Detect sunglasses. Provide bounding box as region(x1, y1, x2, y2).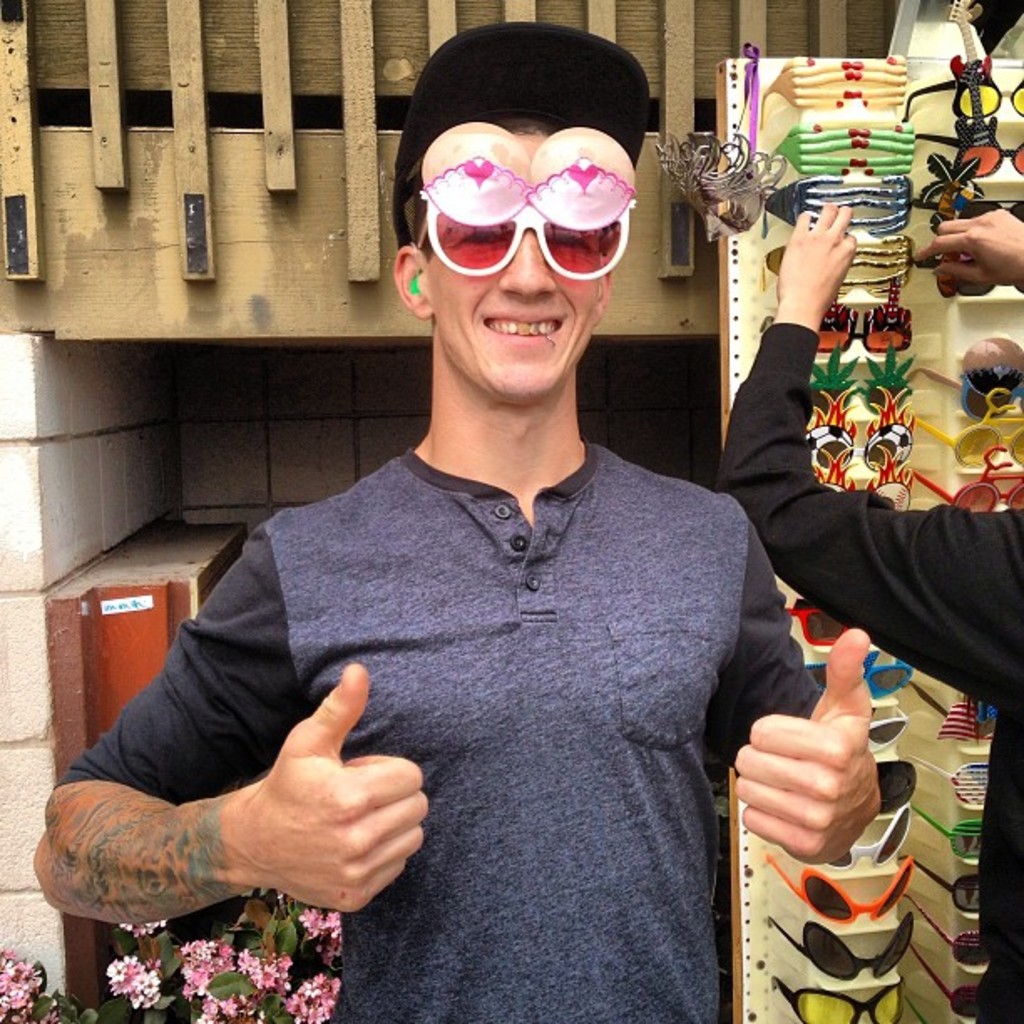
region(904, 151, 1022, 224).
